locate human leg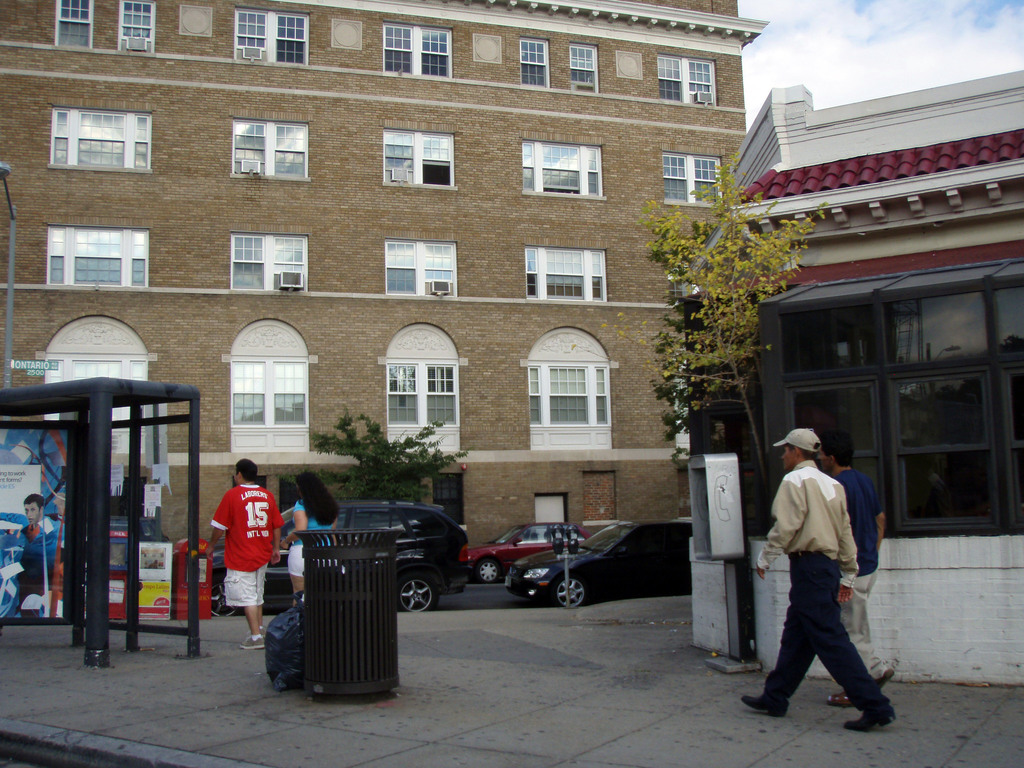
843, 563, 888, 696
